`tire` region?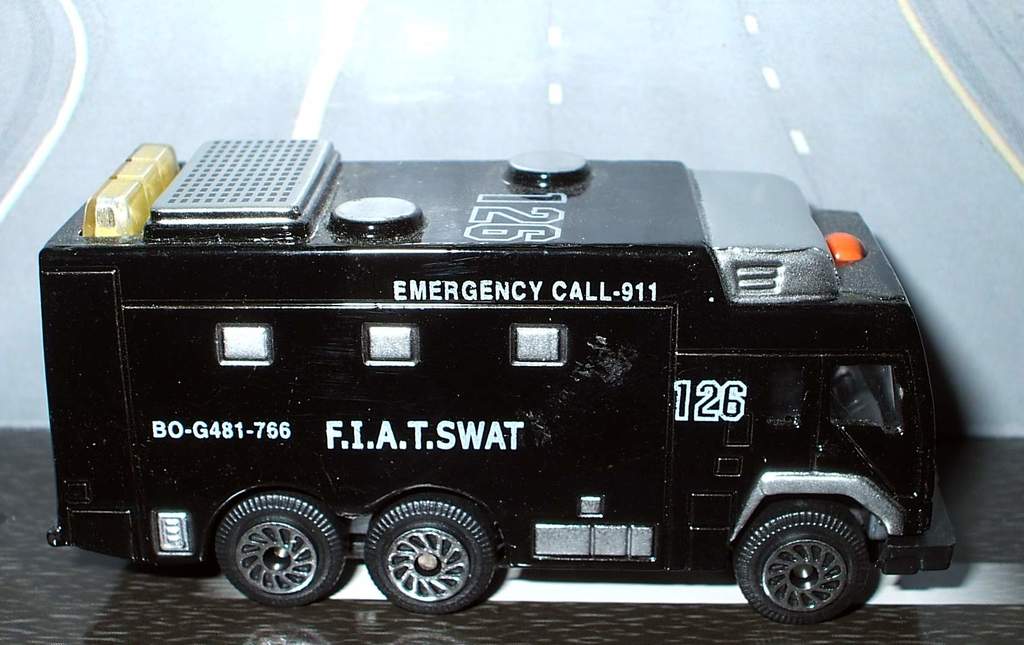
[363, 484, 505, 626]
